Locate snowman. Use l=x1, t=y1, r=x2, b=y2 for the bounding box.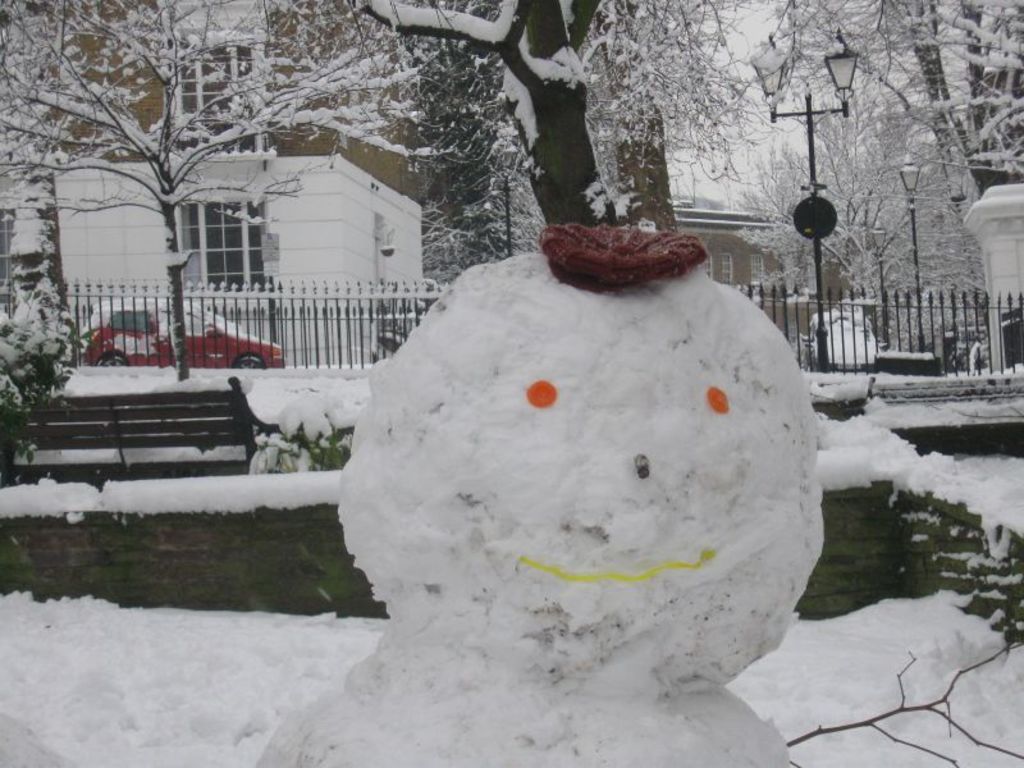
l=257, t=224, r=827, b=767.
